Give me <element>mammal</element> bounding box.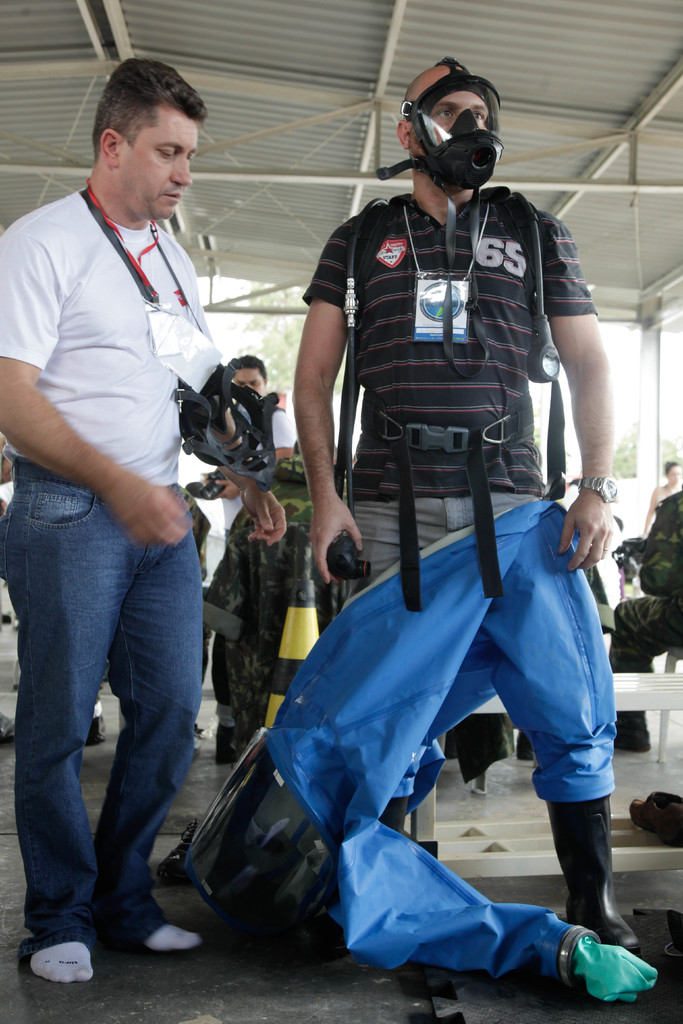
643,459,682,527.
